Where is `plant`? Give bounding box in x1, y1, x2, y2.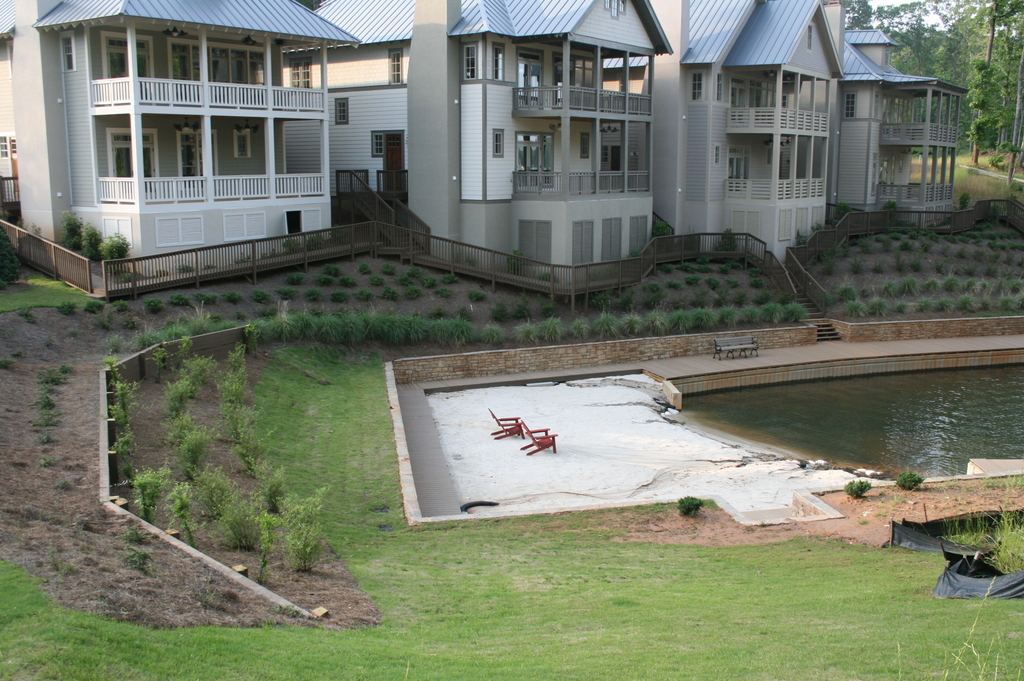
62, 367, 71, 378.
